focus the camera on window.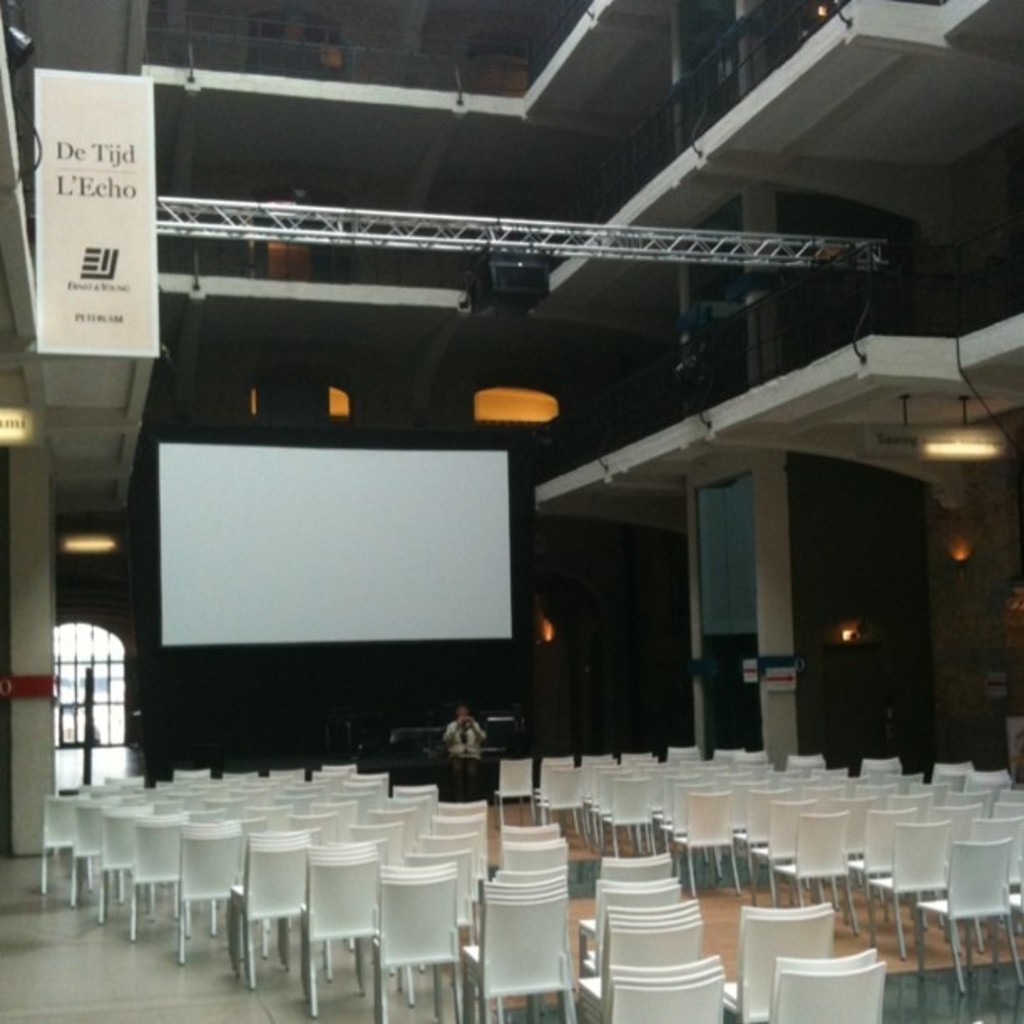
Focus region: {"x1": 474, "y1": 376, "x2": 557, "y2": 417}.
